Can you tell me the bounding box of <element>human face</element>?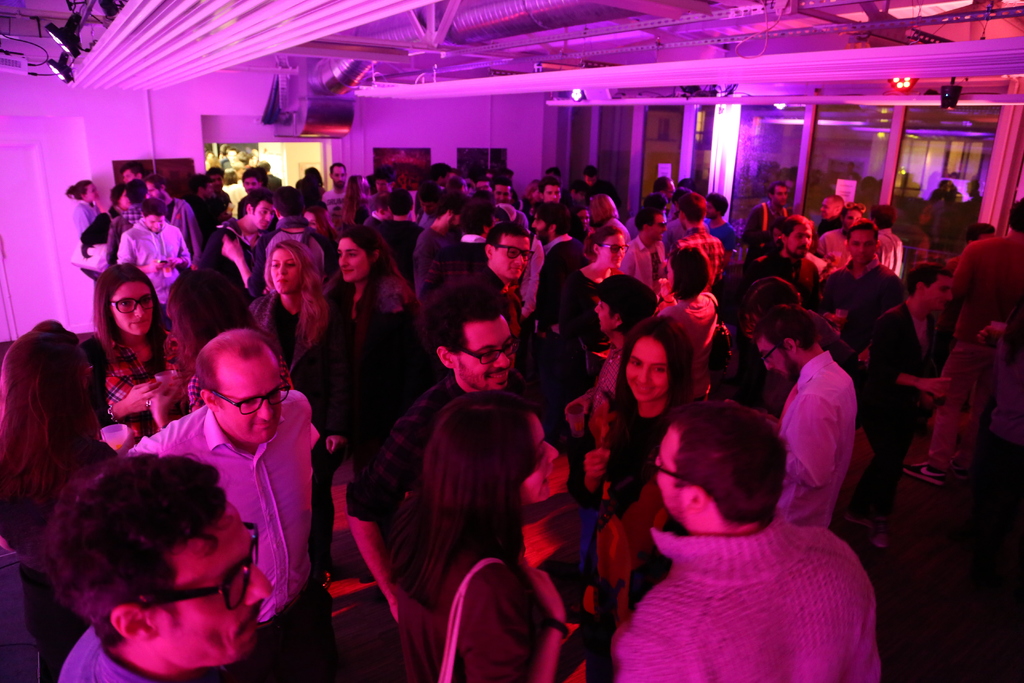
(449,215,458,233).
